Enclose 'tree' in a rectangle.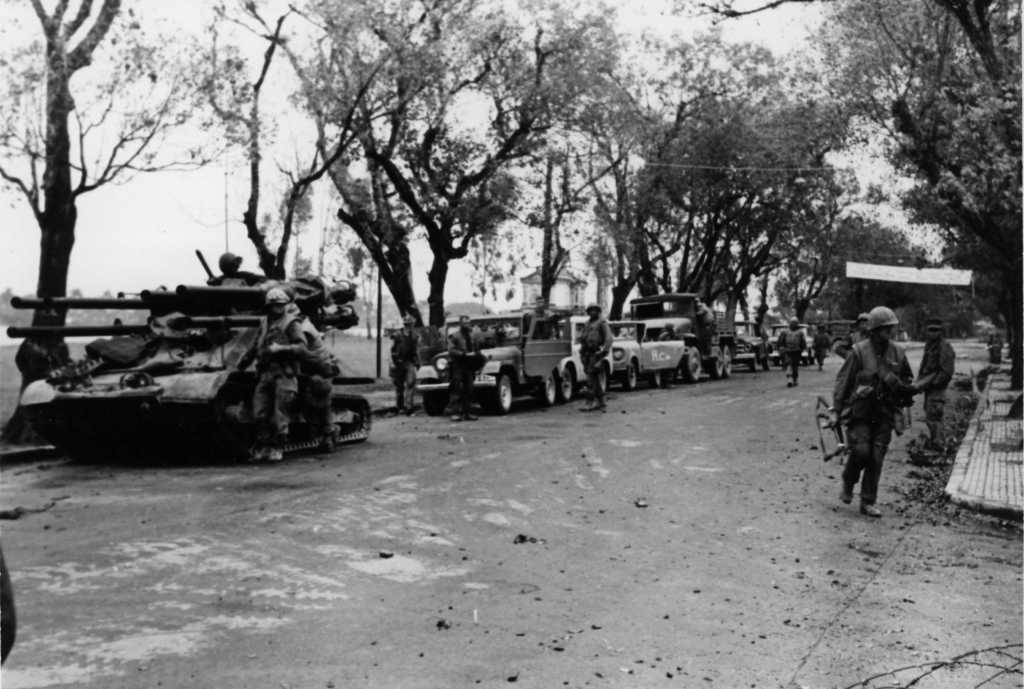
(x1=3, y1=4, x2=274, y2=323).
